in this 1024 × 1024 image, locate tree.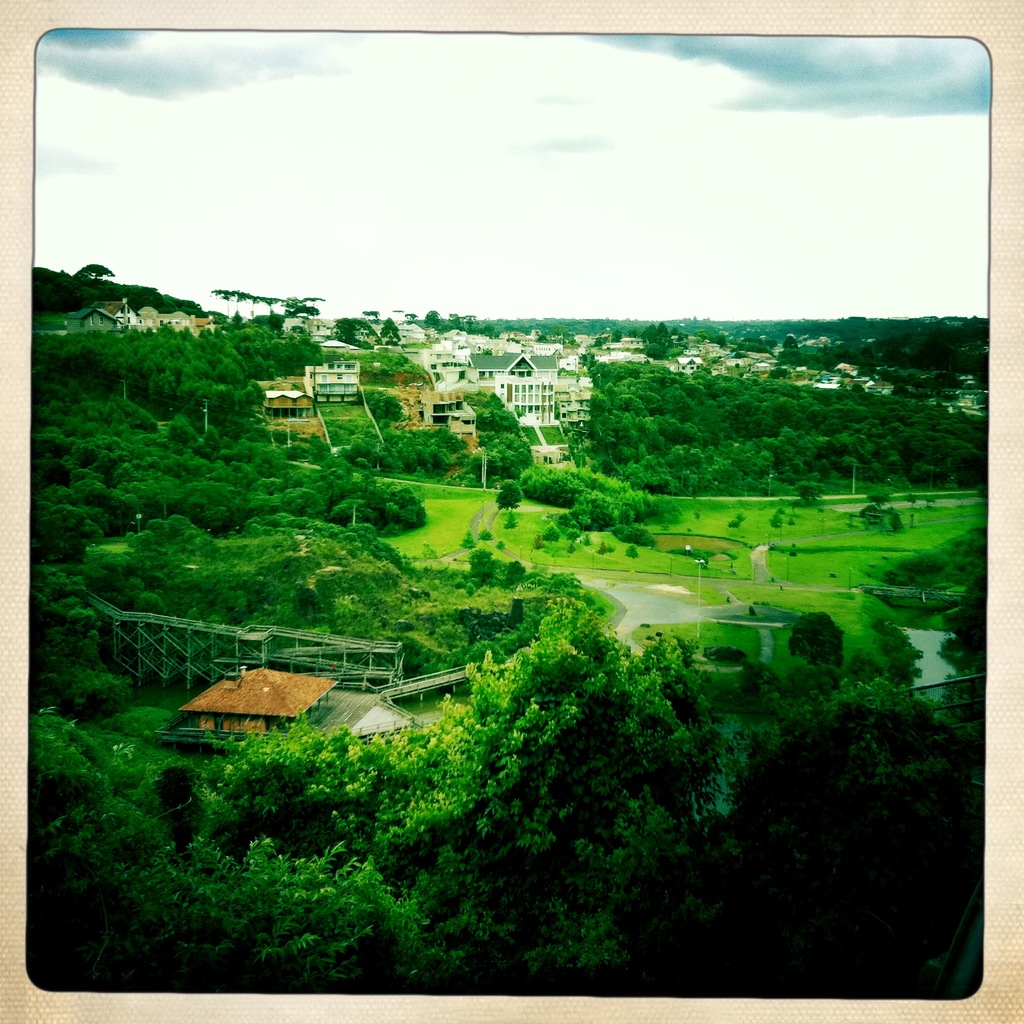
Bounding box: Rect(787, 611, 845, 667).
